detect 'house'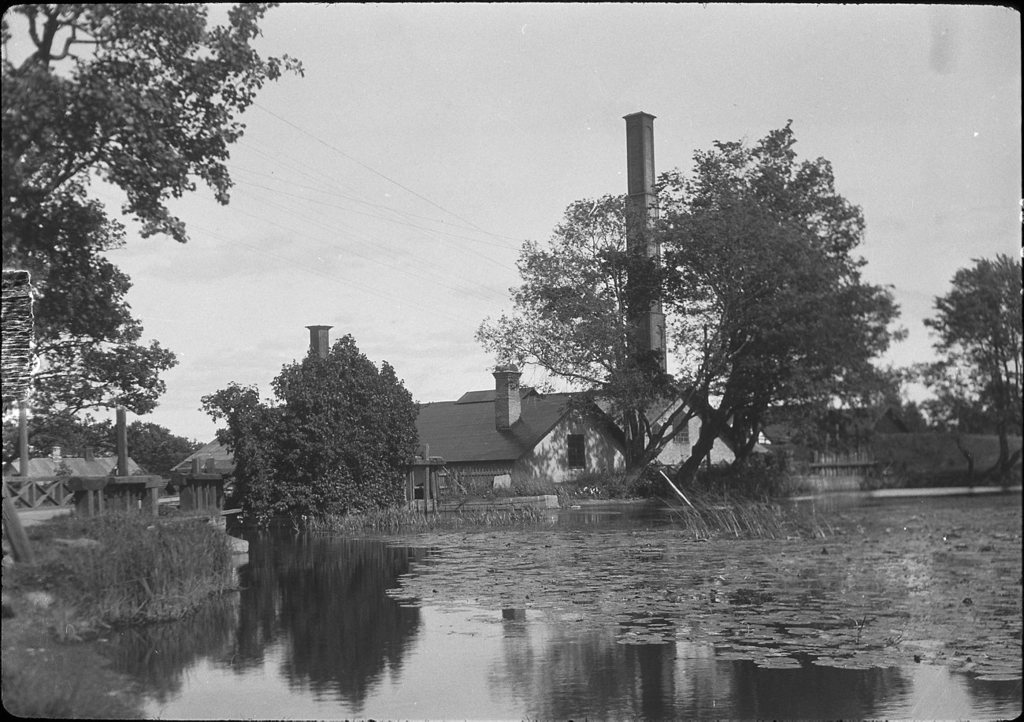
[x1=171, y1=322, x2=647, y2=497]
